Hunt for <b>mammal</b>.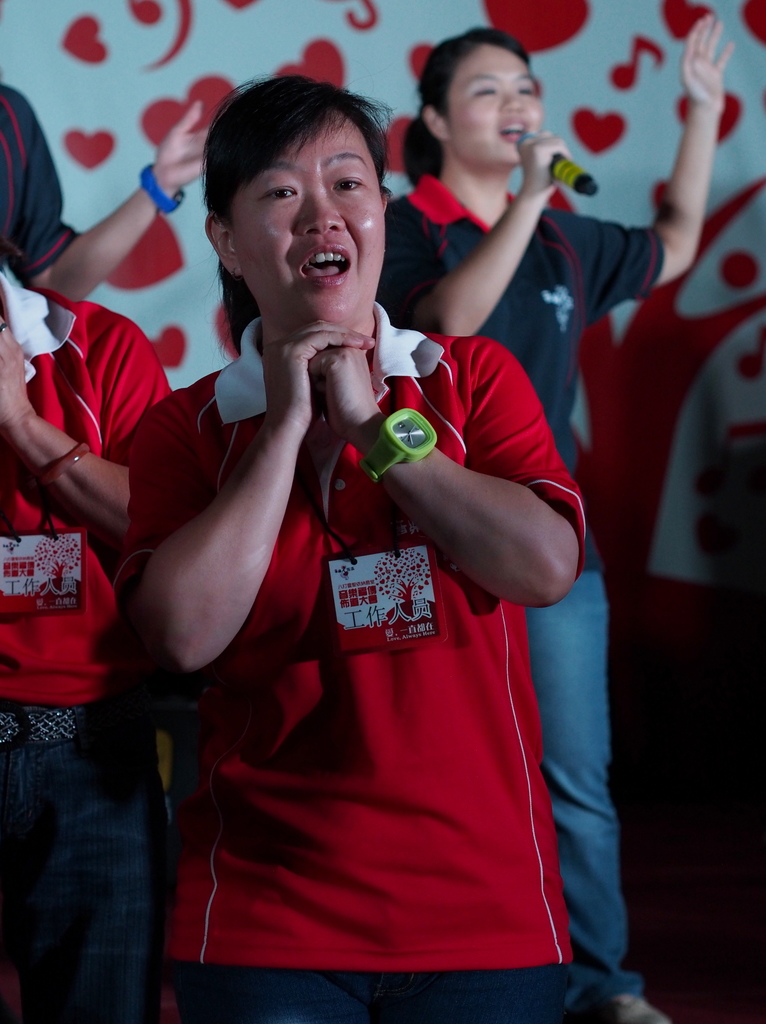
Hunted down at (x1=0, y1=0, x2=216, y2=305).
